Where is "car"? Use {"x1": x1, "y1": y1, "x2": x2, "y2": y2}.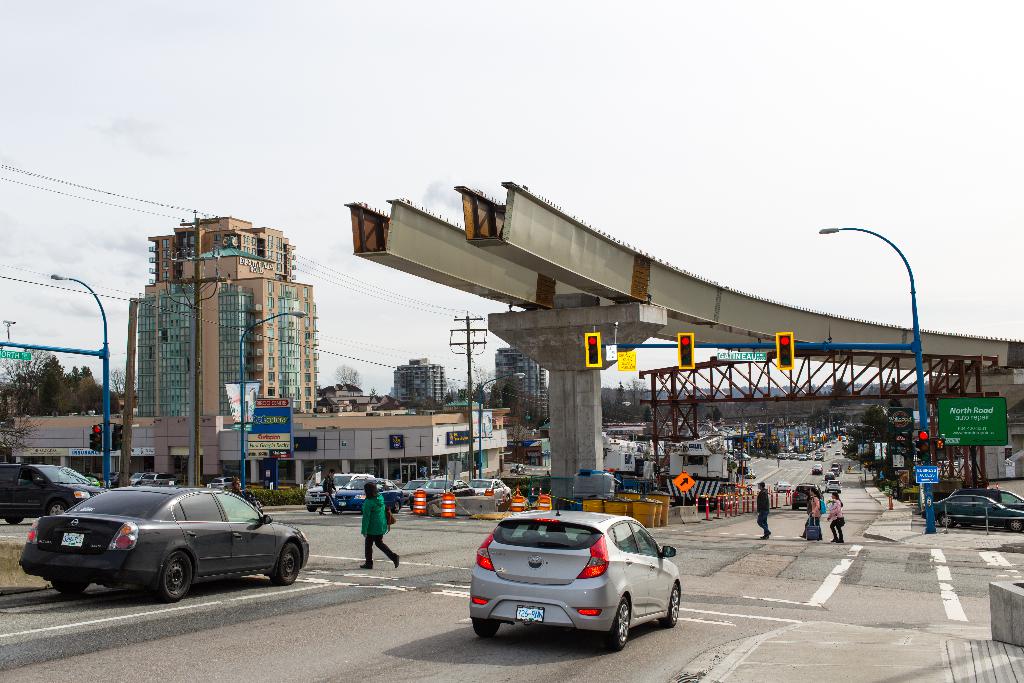
{"x1": 772, "y1": 479, "x2": 791, "y2": 494}.
